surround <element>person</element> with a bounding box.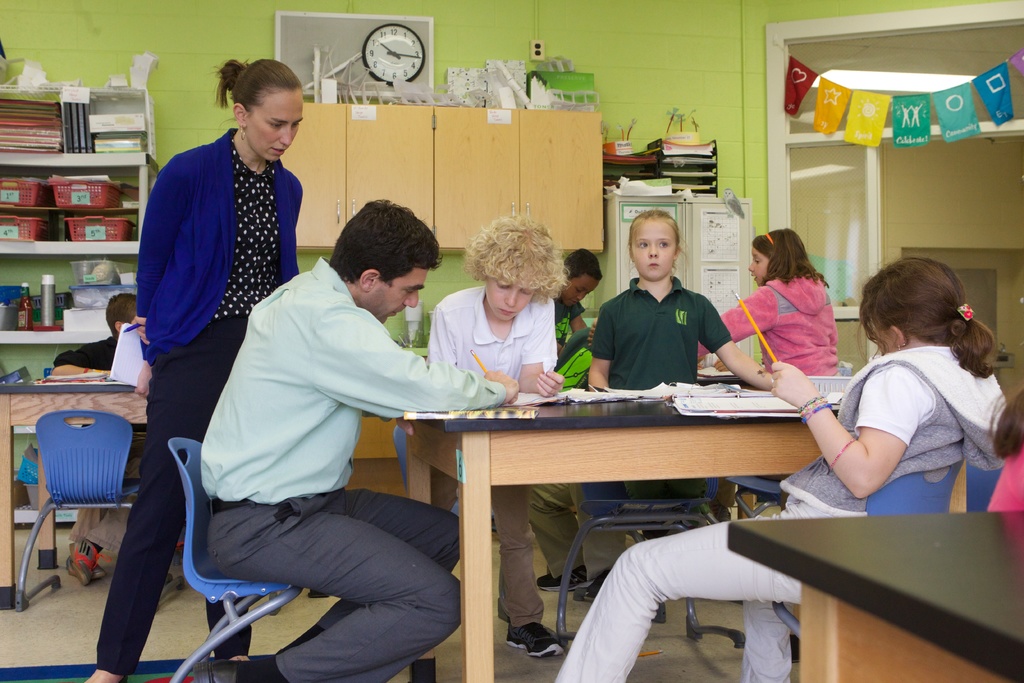
x1=583, y1=206, x2=775, y2=389.
